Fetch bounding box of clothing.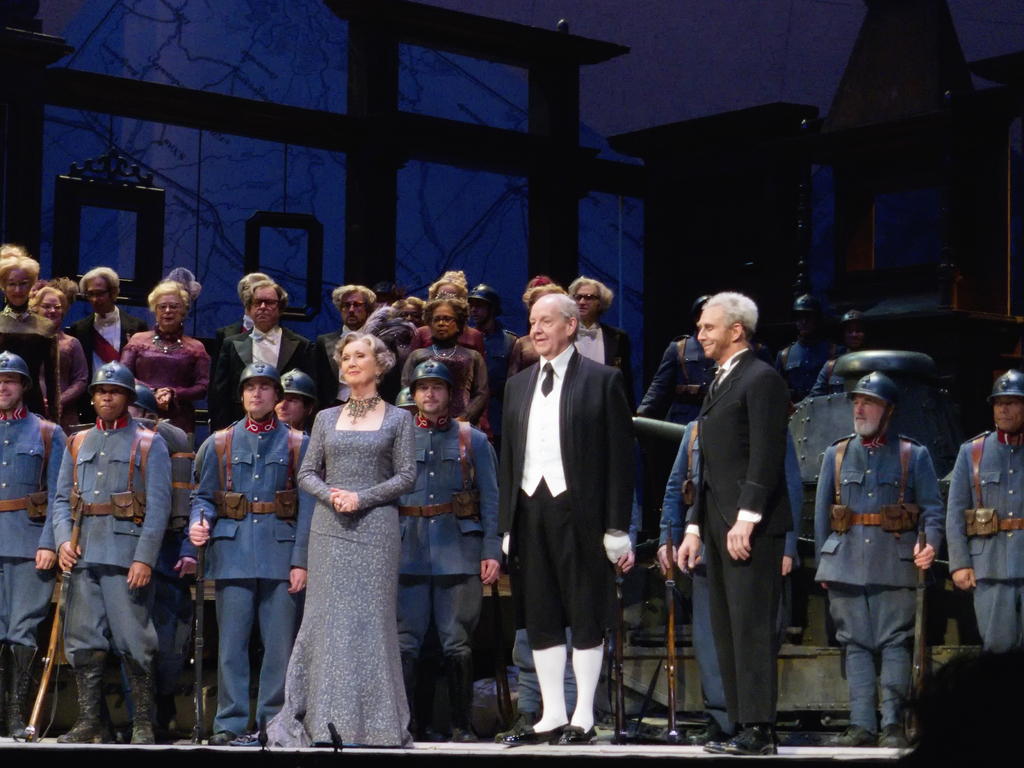
Bbox: crop(661, 418, 815, 733).
